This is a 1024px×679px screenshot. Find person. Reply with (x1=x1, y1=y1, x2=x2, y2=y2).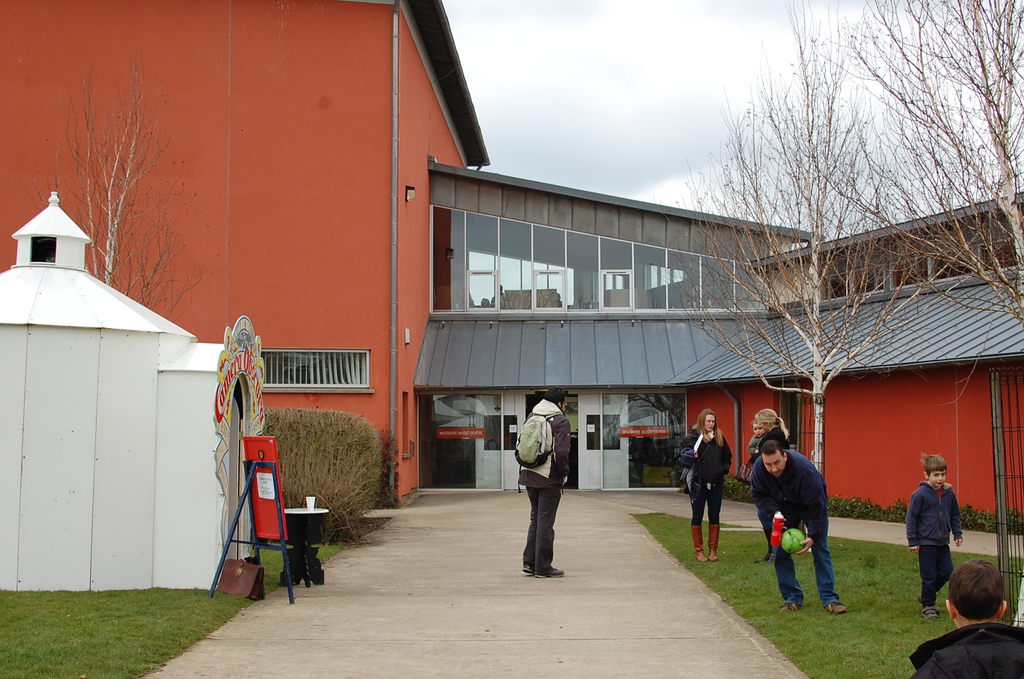
(x1=751, y1=404, x2=791, y2=562).
